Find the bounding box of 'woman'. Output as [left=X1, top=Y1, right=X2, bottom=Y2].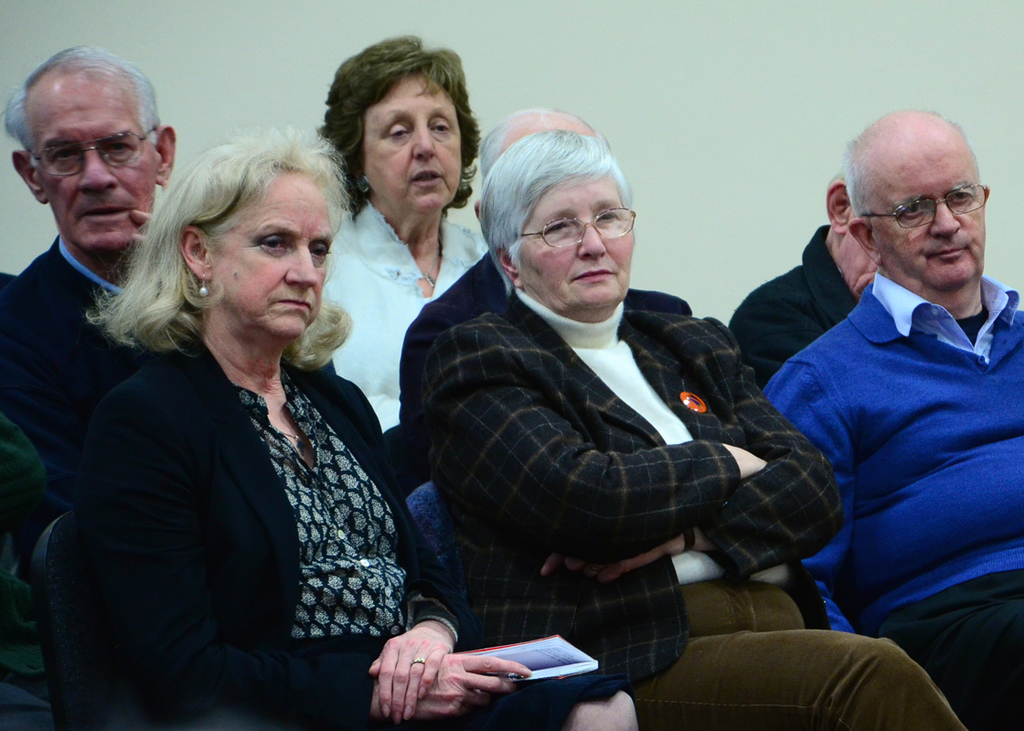
[left=73, top=121, right=638, bottom=730].
